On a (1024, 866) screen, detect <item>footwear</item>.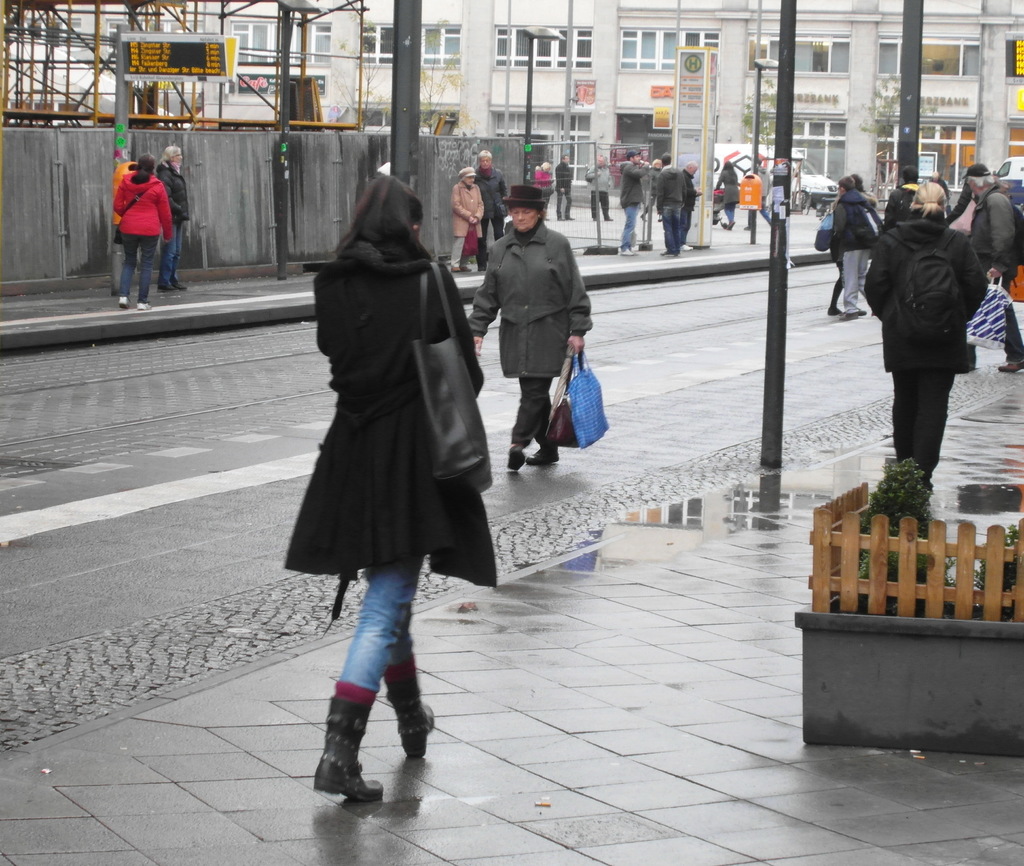
detection(451, 264, 472, 271).
